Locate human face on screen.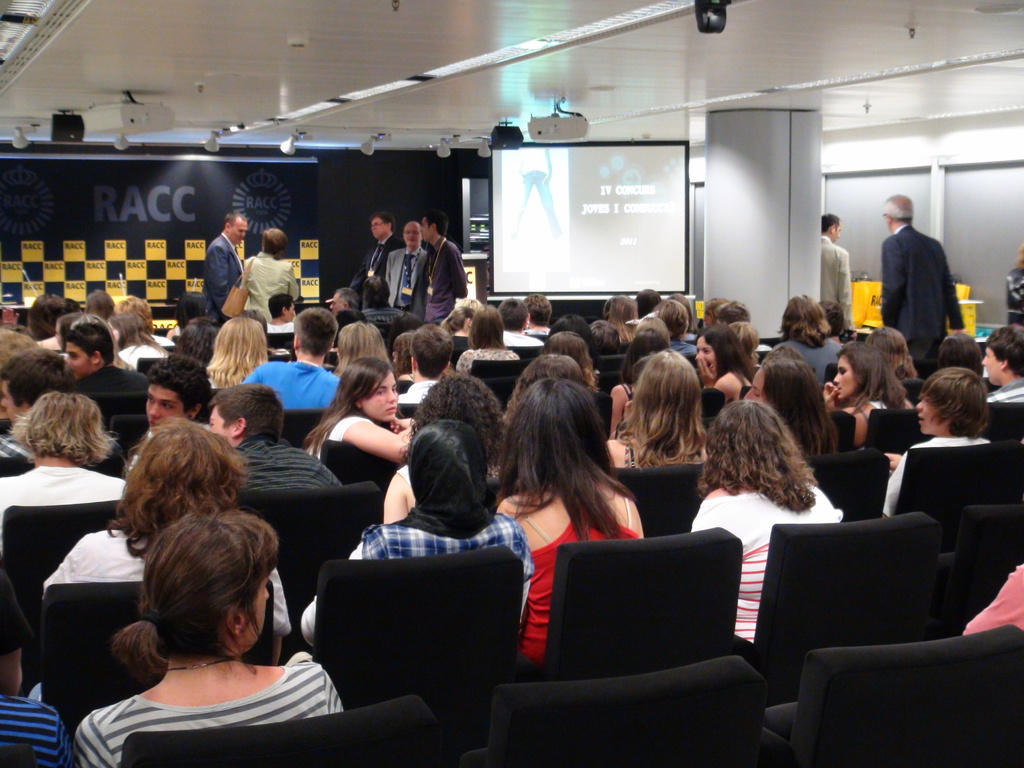
On screen at {"left": 694, "top": 337, "right": 719, "bottom": 371}.
